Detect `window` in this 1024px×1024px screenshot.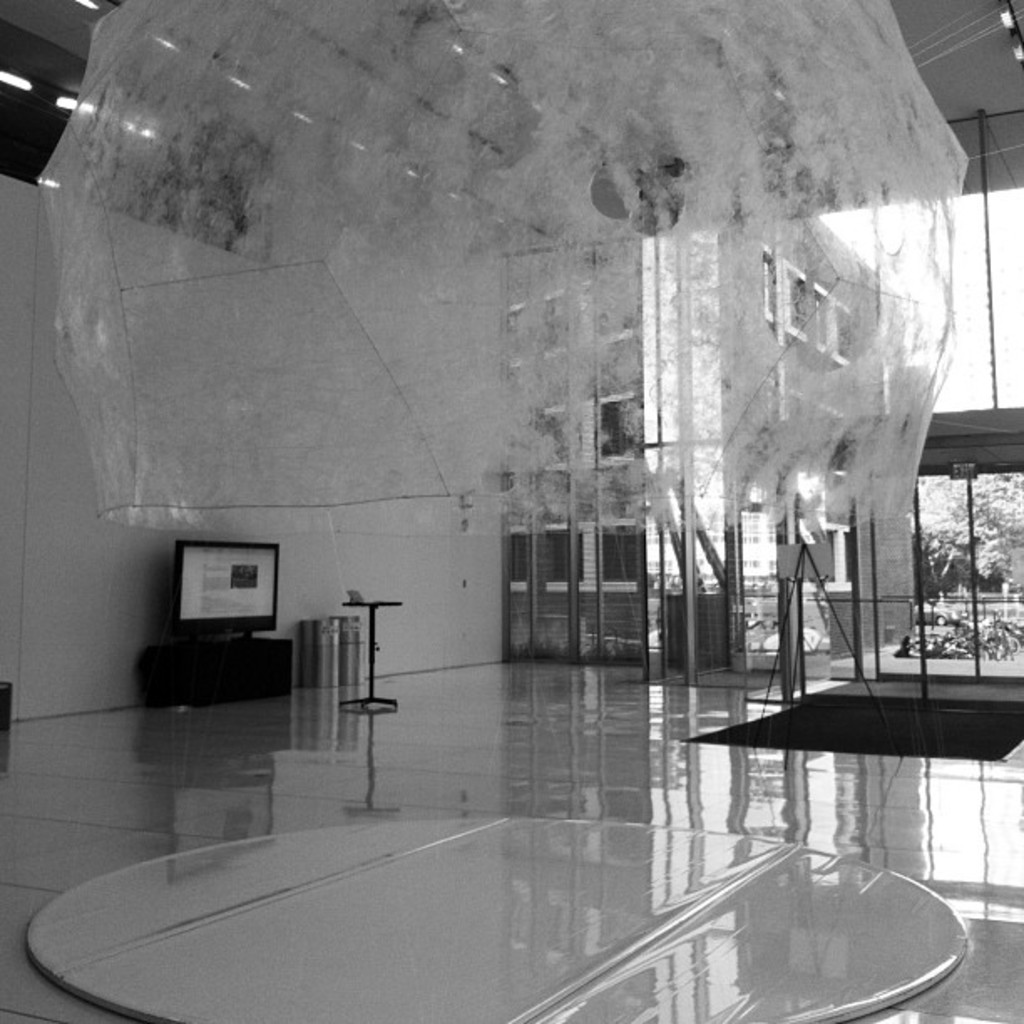
Detection: 786:460:853:597.
